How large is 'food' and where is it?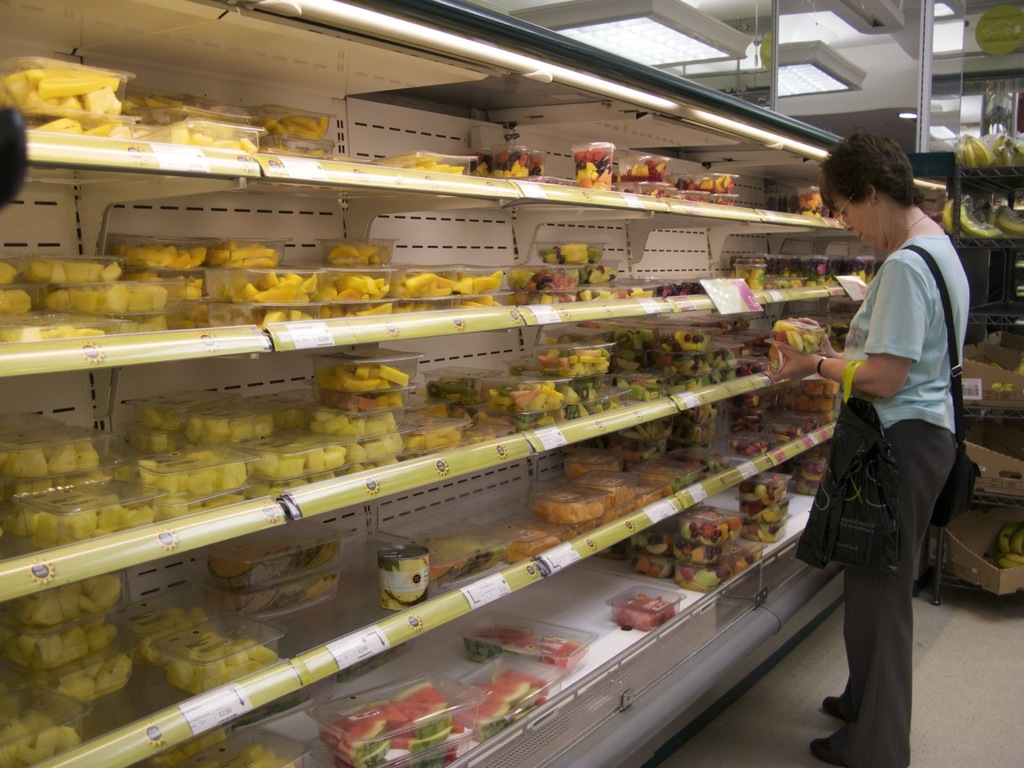
Bounding box: left=770, top=269, right=812, bottom=294.
